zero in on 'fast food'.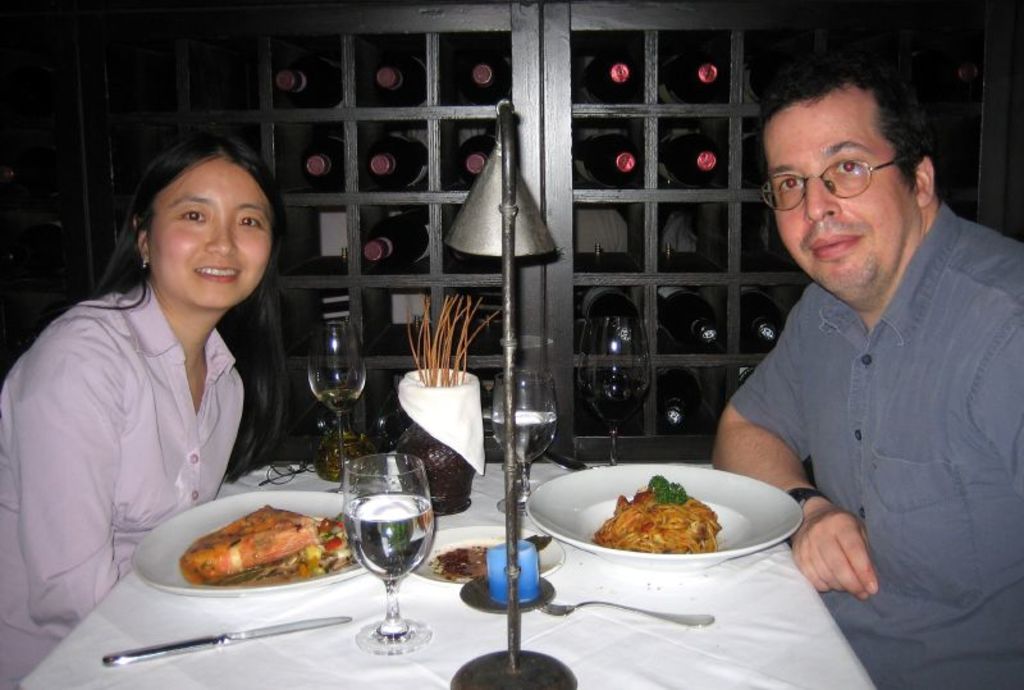
Zeroed in: left=164, top=503, right=344, bottom=595.
